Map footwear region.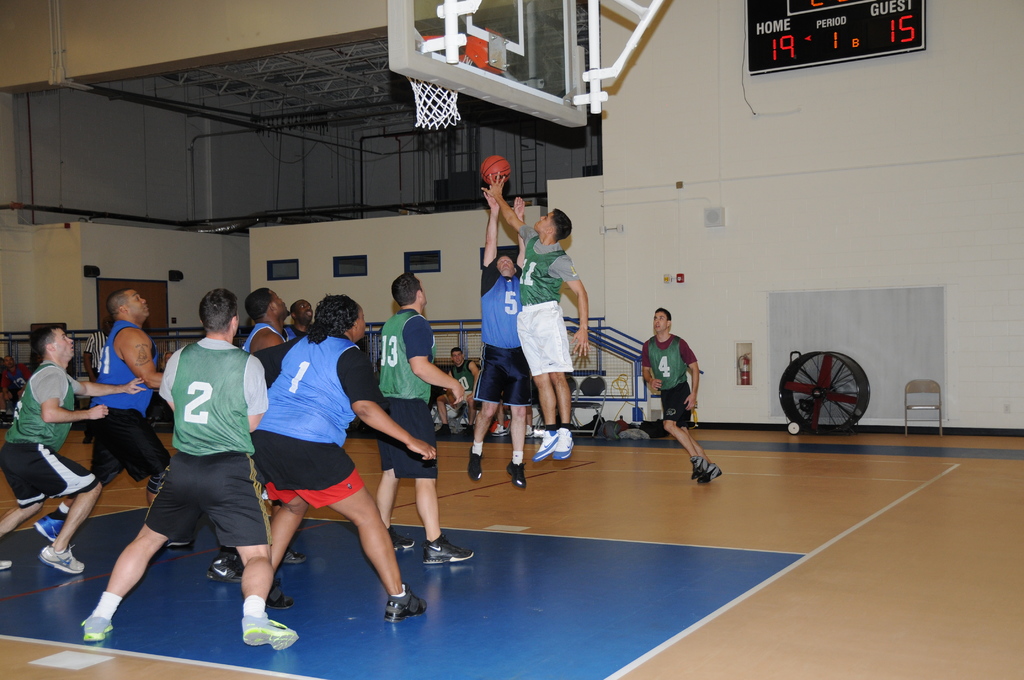
Mapped to bbox=[81, 614, 117, 642].
